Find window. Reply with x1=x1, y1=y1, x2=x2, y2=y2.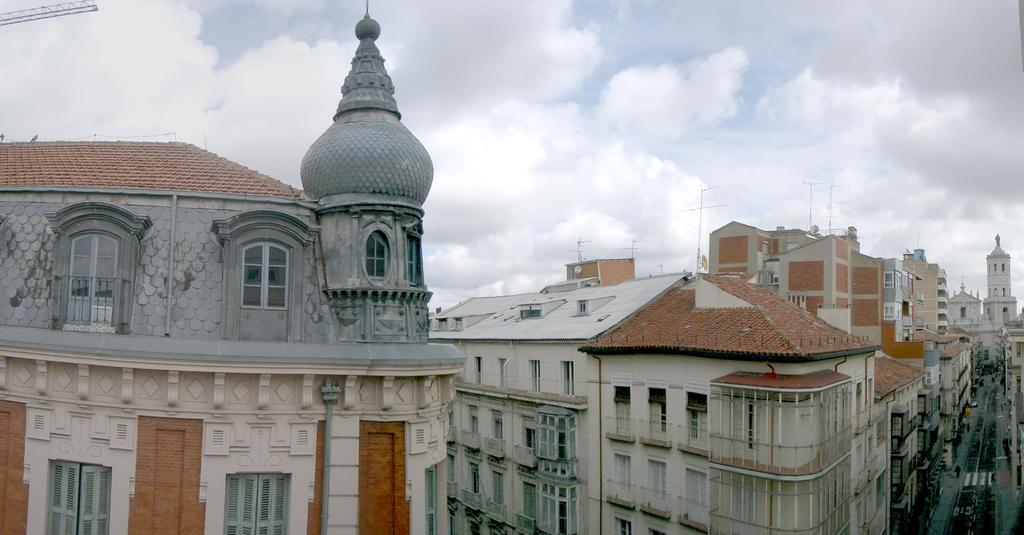
x1=611, y1=384, x2=635, y2=438.
